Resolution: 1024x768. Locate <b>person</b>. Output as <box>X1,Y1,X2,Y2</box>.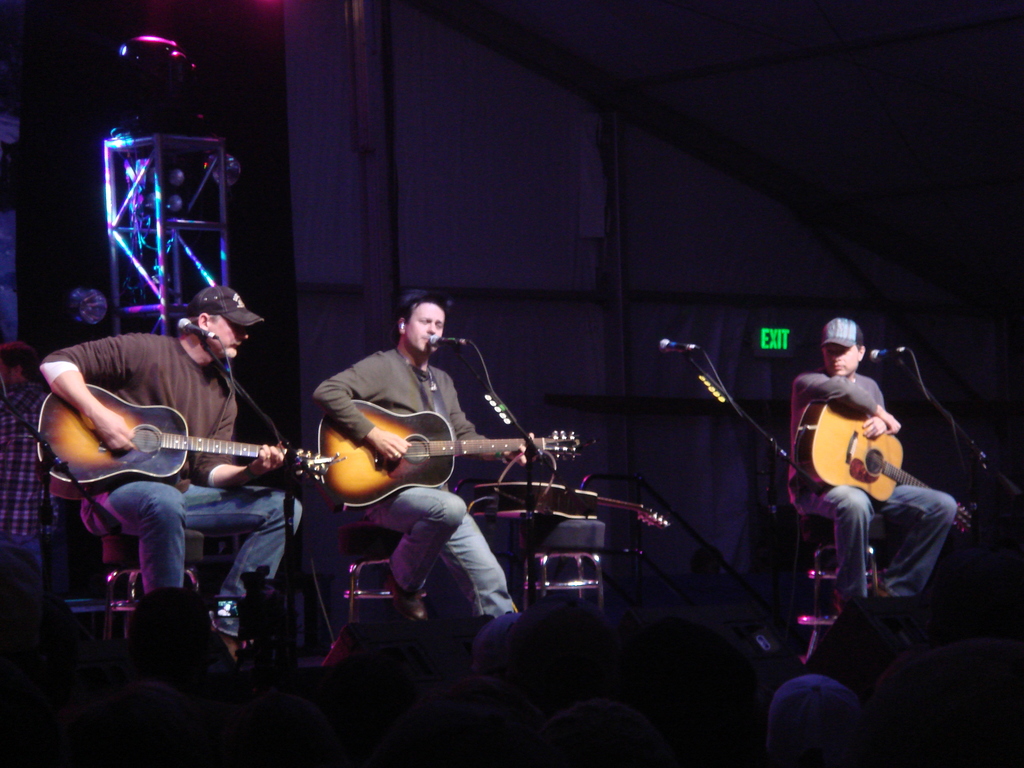
<box>300,289,522,626</box>.
